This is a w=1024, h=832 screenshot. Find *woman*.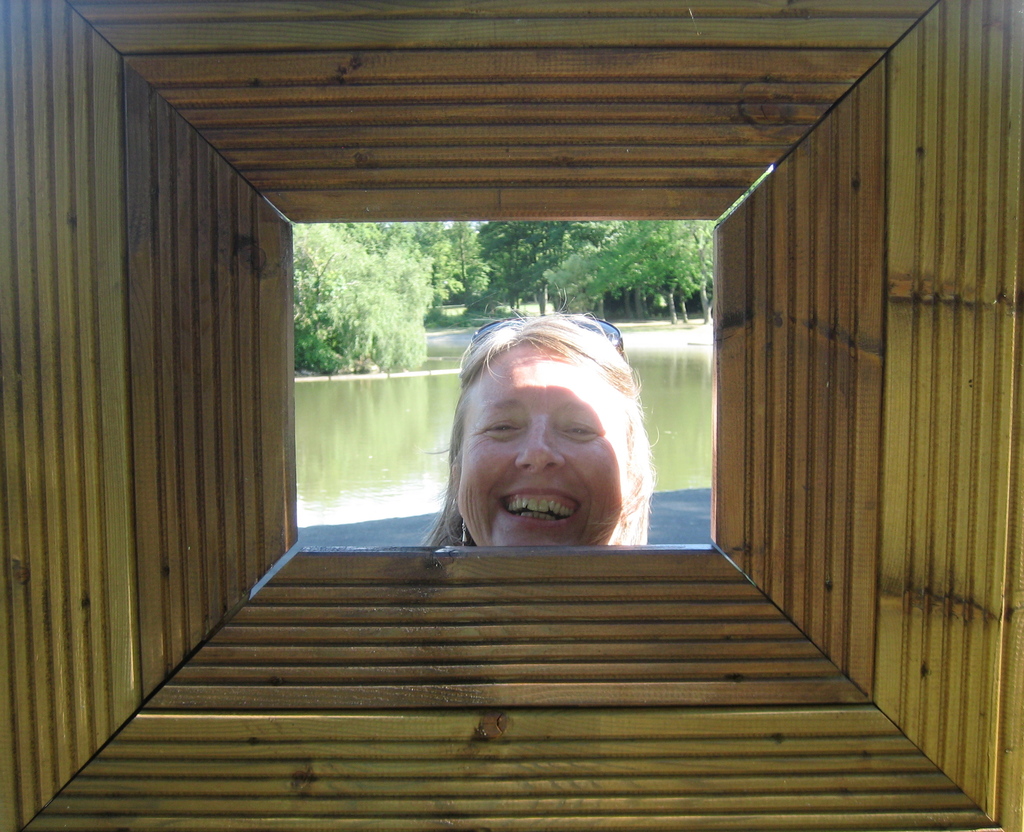
Bounding box: [left=423, top=283, right=666, bottom=543].
